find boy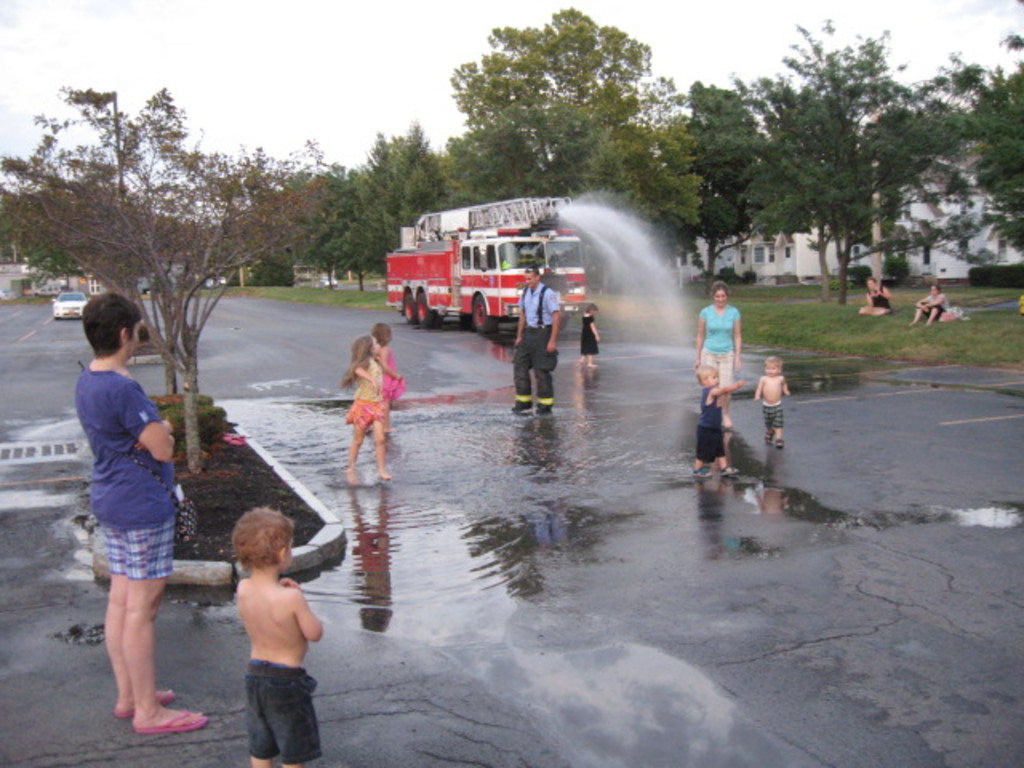
{"left": 755, "top": 350, "right": 789, "bottom": 448}
